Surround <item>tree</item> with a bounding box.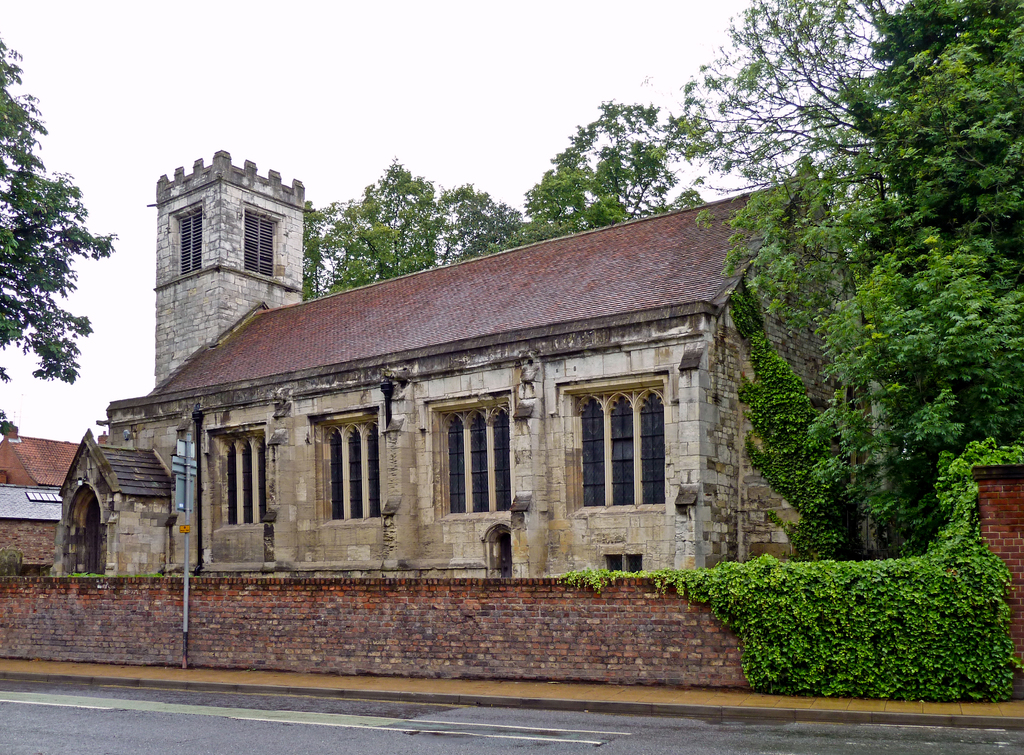
box=[0, 32, 116, 437].
